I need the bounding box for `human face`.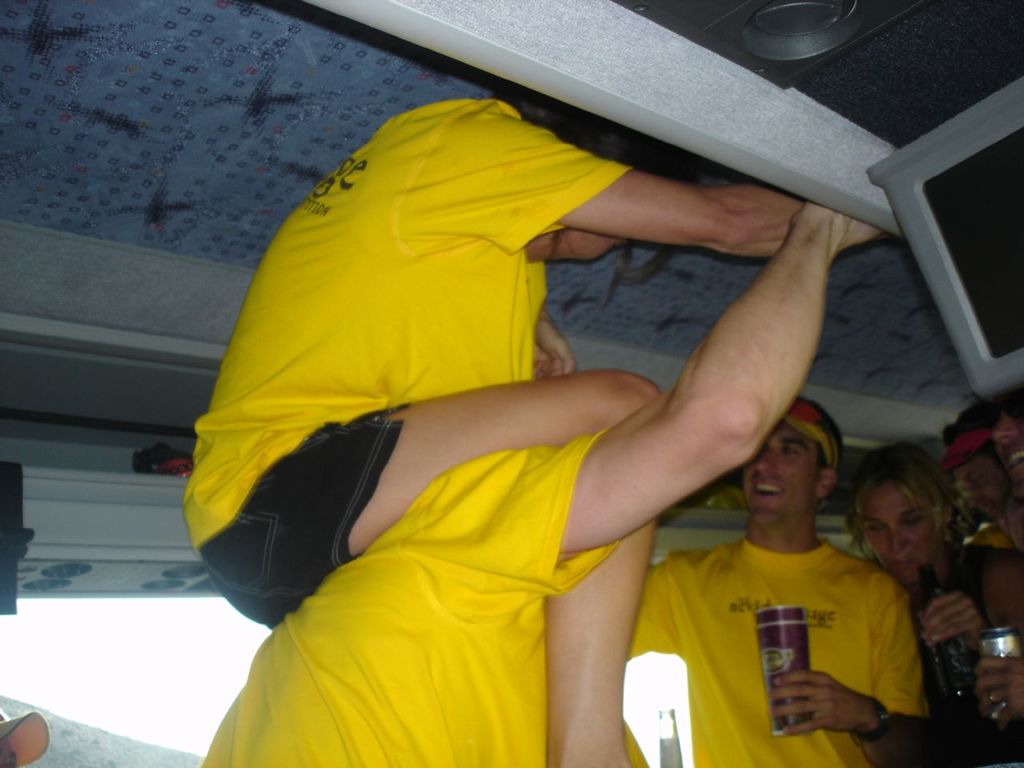
Here it is: pyautogui.locateOnScreen(742, 425, 822, 519).
